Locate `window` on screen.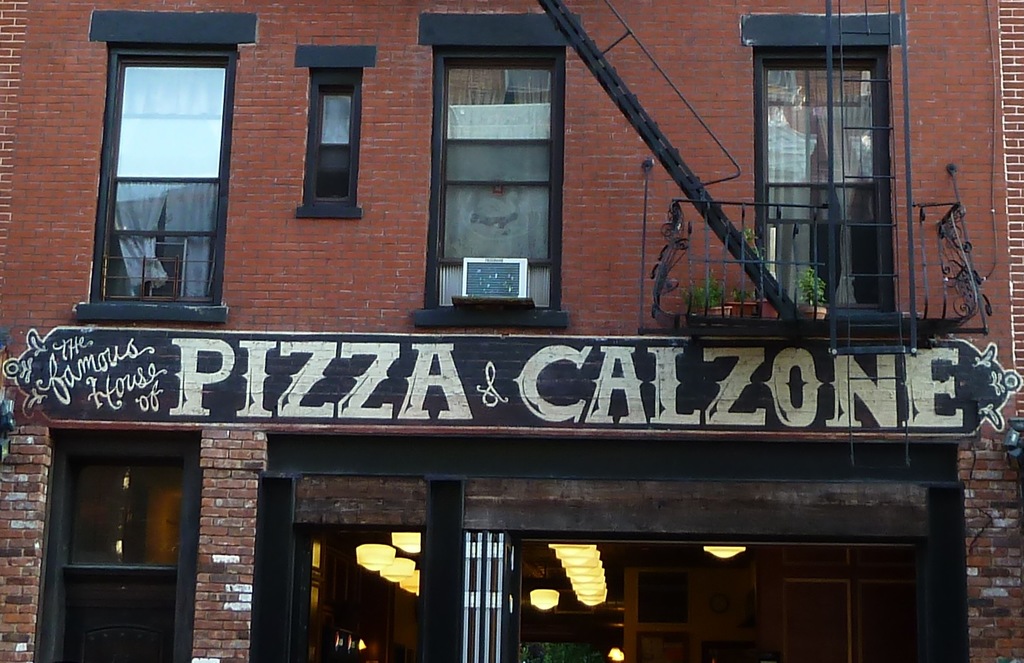
On screen at {"left": 439, "top": 55, "right": 561, "bottom": 308}.
